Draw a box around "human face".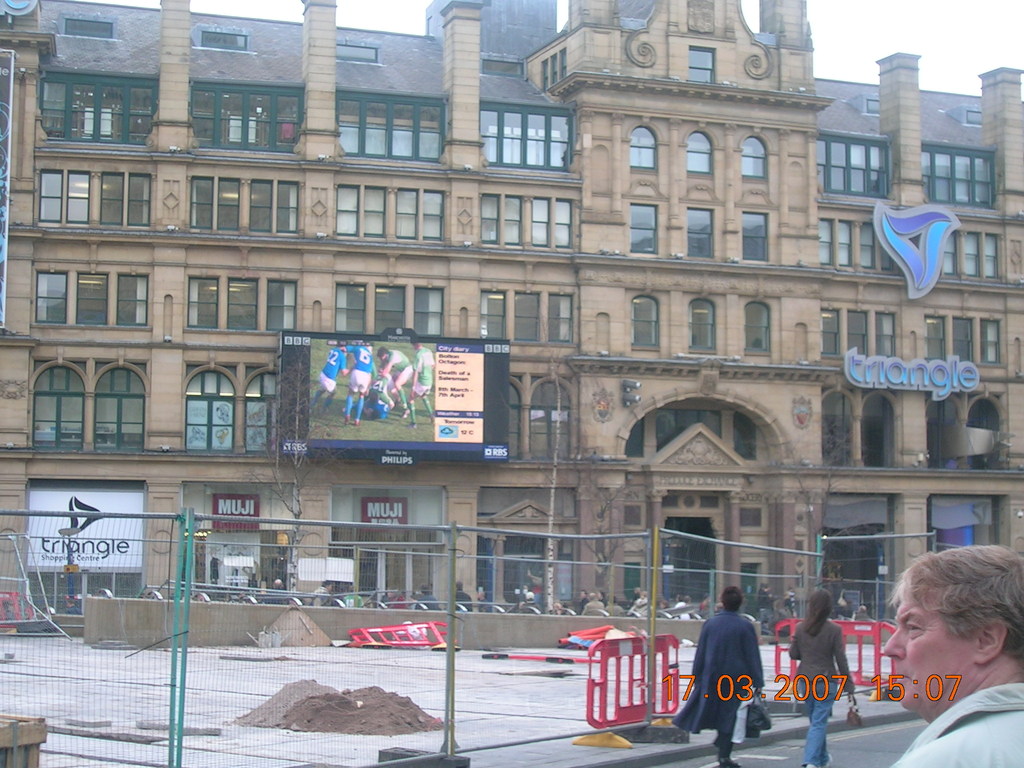
881/577/983/709.
